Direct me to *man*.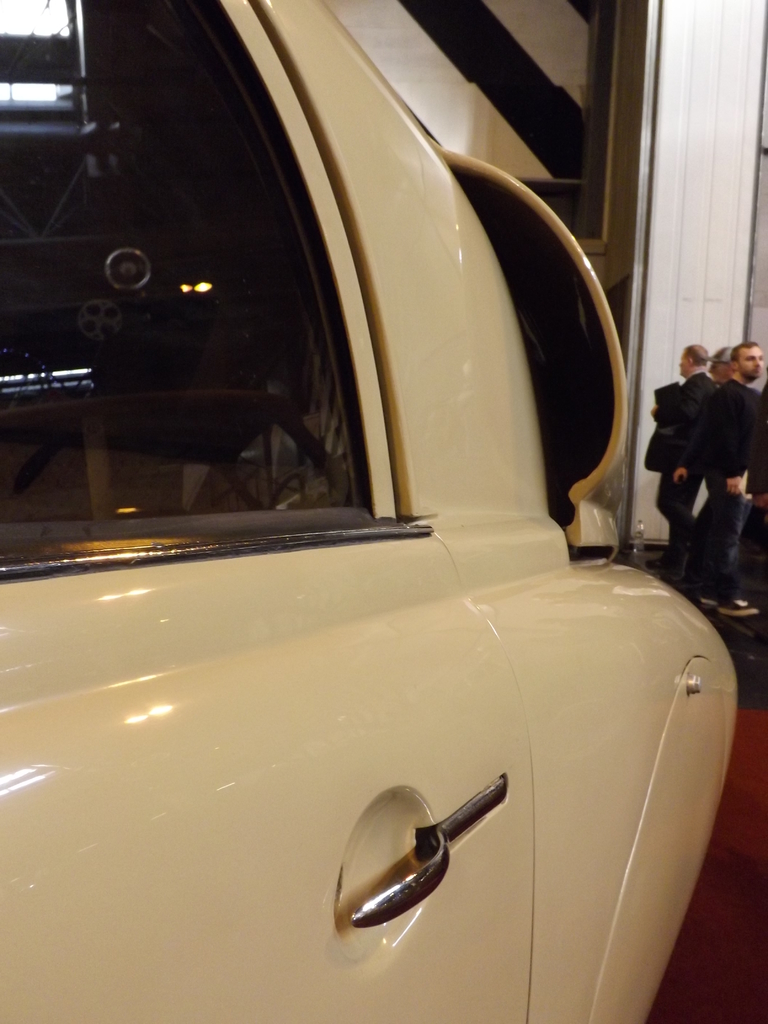
Direction: bbox=(701, 332, 762, 621).
